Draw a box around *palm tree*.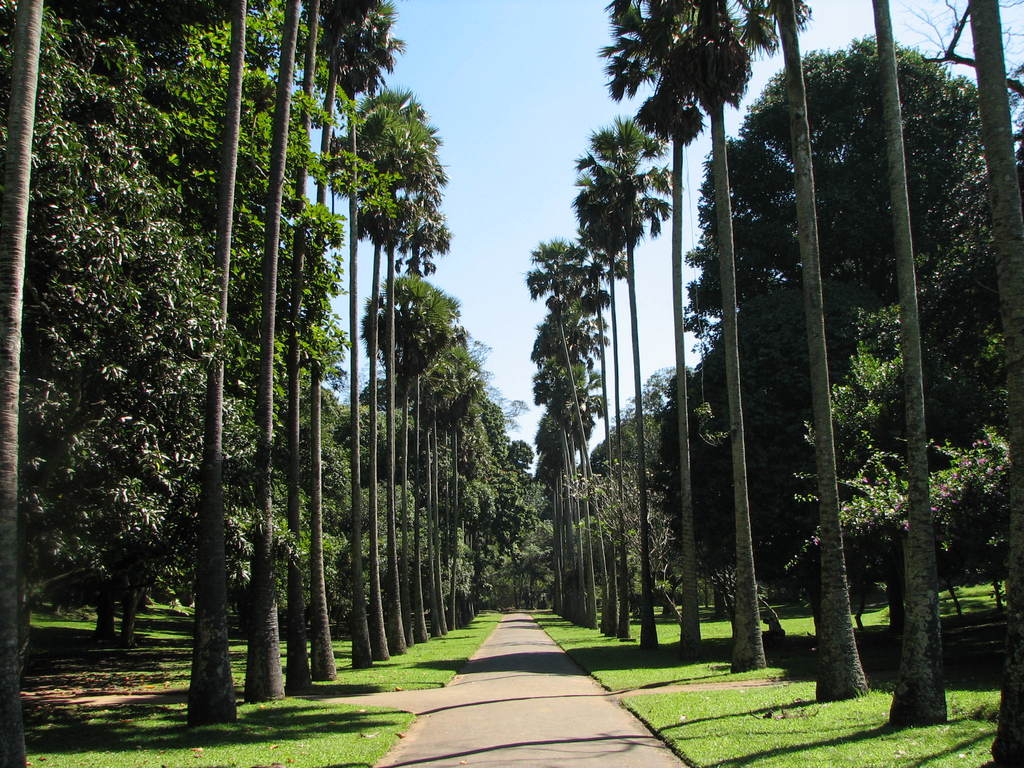
Rect(397, 311, 483, 592).
